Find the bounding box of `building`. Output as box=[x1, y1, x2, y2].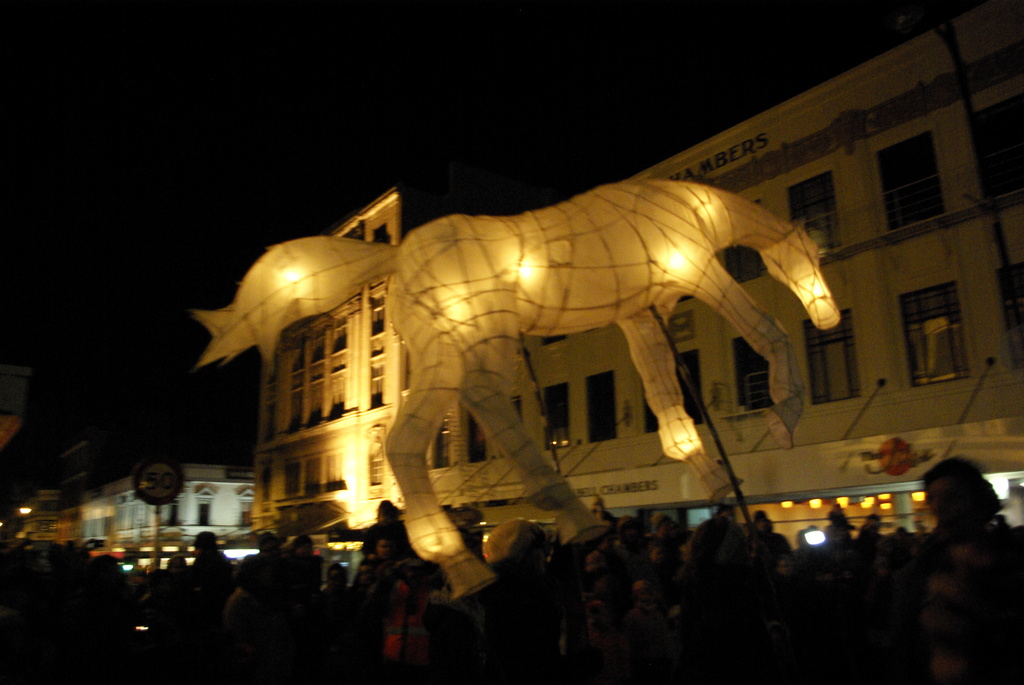
box=[245, 3, 1023, 547].
